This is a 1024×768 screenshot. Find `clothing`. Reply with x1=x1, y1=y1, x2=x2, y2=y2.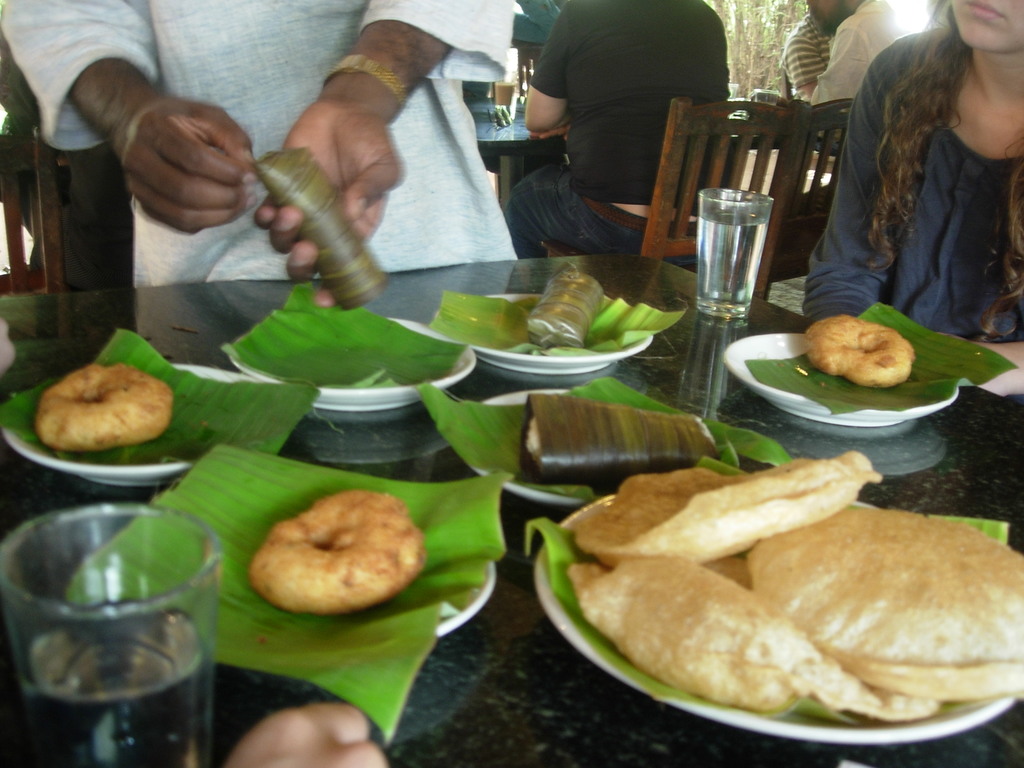
x1=778, y1=12, x2=849, y2=155.
